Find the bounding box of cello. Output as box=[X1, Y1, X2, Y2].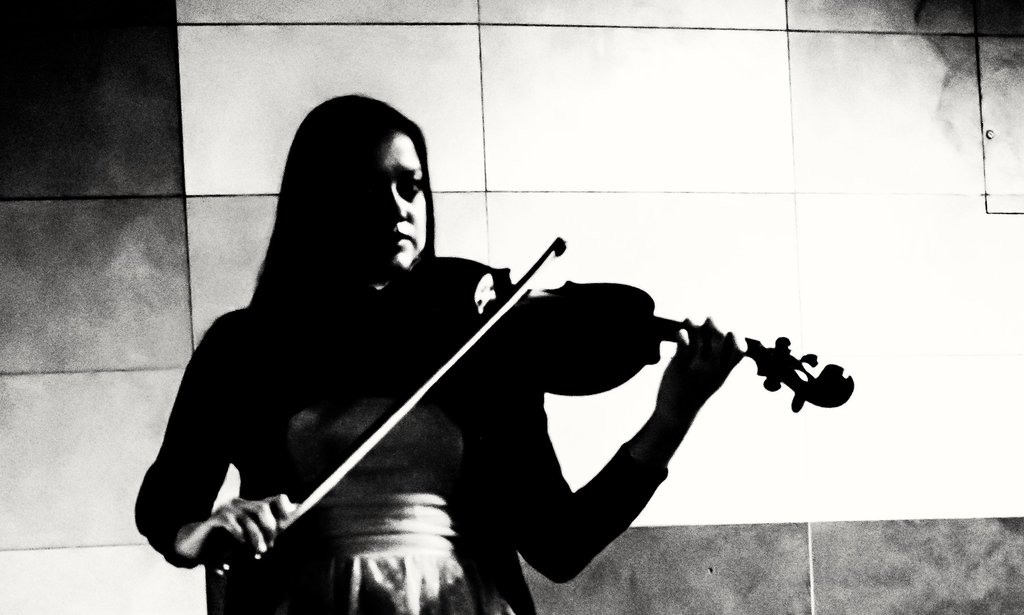
box=[220, 235, 852, 579].
